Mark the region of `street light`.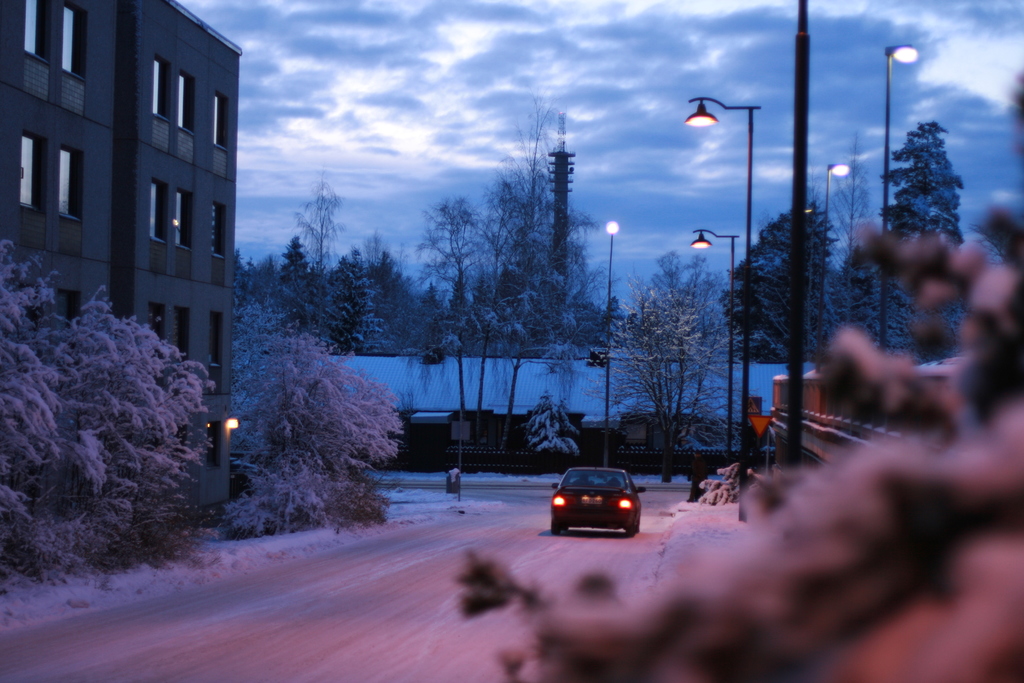
Region: x1=807 y1=165 x2=851 y2=365.
